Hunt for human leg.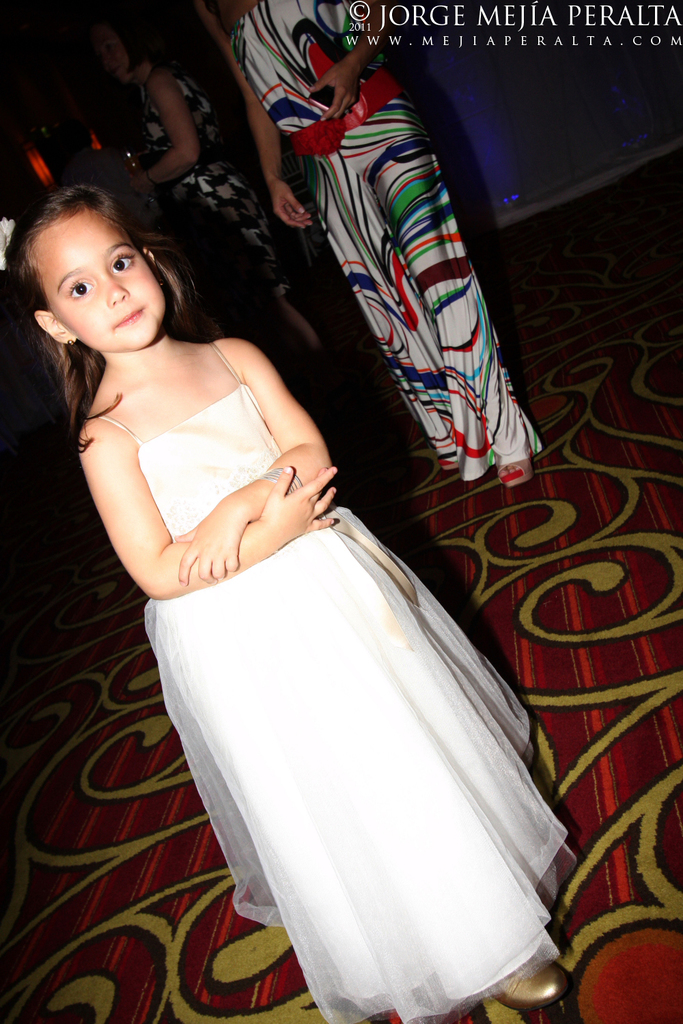
Hunted down at 372,126,529,486.
